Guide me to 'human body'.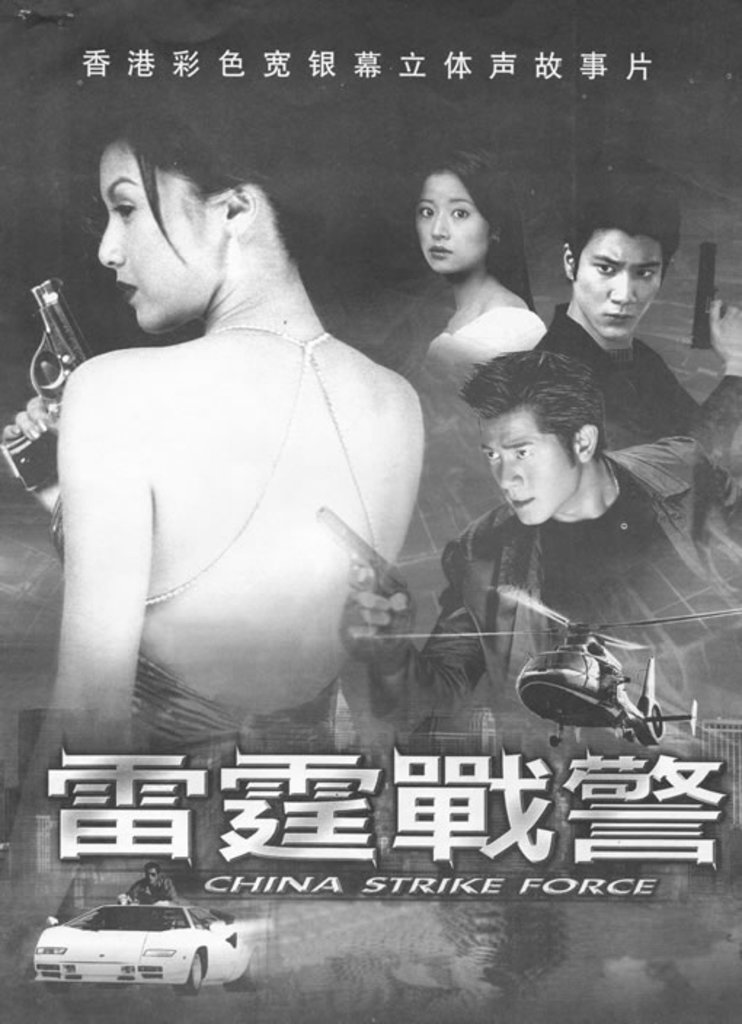
Guidance: (534,287,707,490).
